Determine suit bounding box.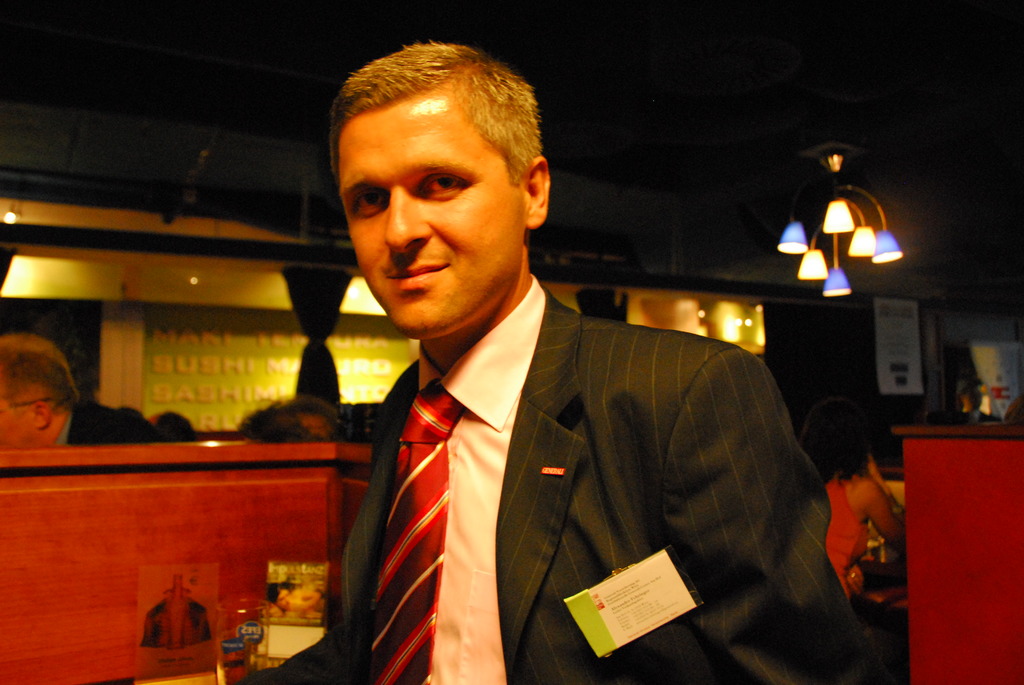
Determined: {"x1": 305, "y1": 205, "x2": 855, "y2": 679}.
